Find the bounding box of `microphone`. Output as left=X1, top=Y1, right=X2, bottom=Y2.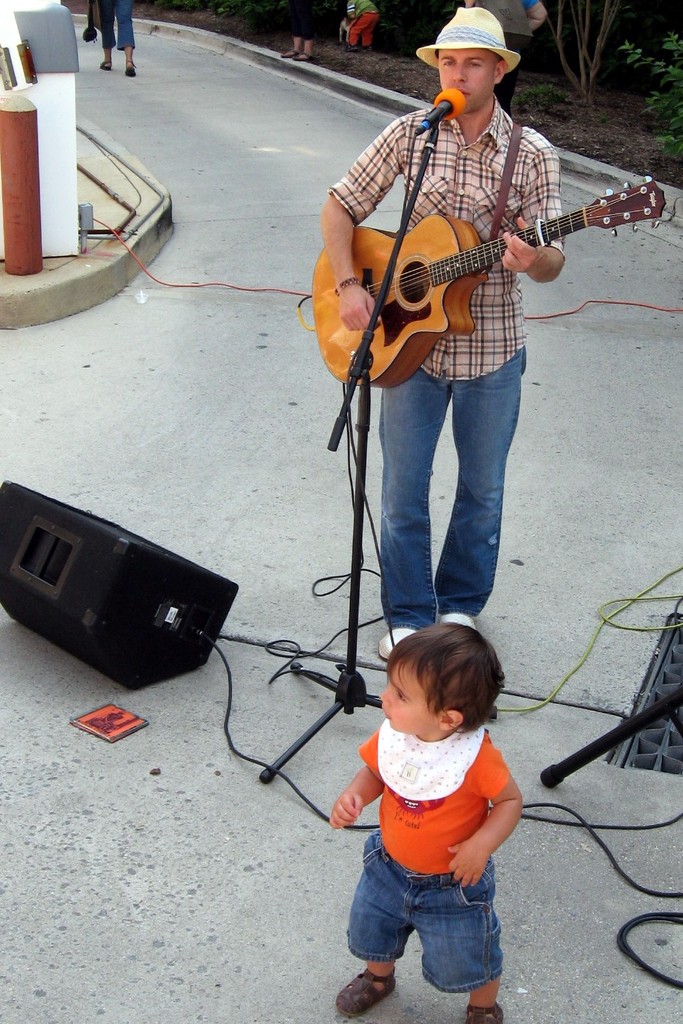
left=410, top=83, right=473, bottom=138.
